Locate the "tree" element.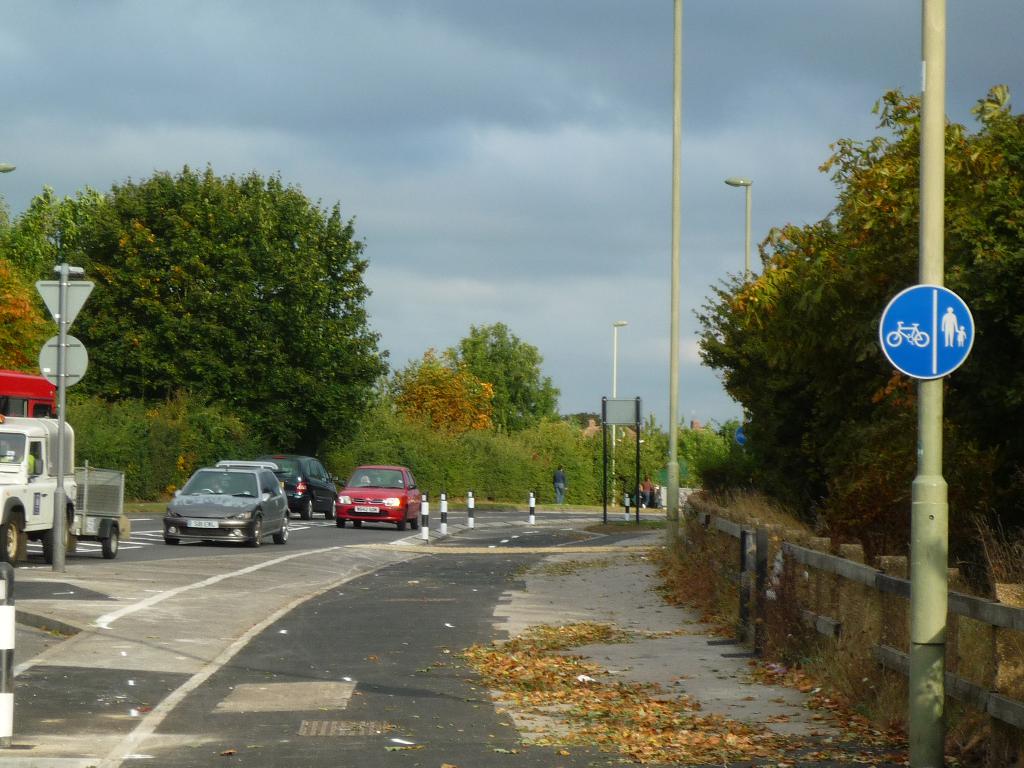
Element bbox: [0,186,59,376].
